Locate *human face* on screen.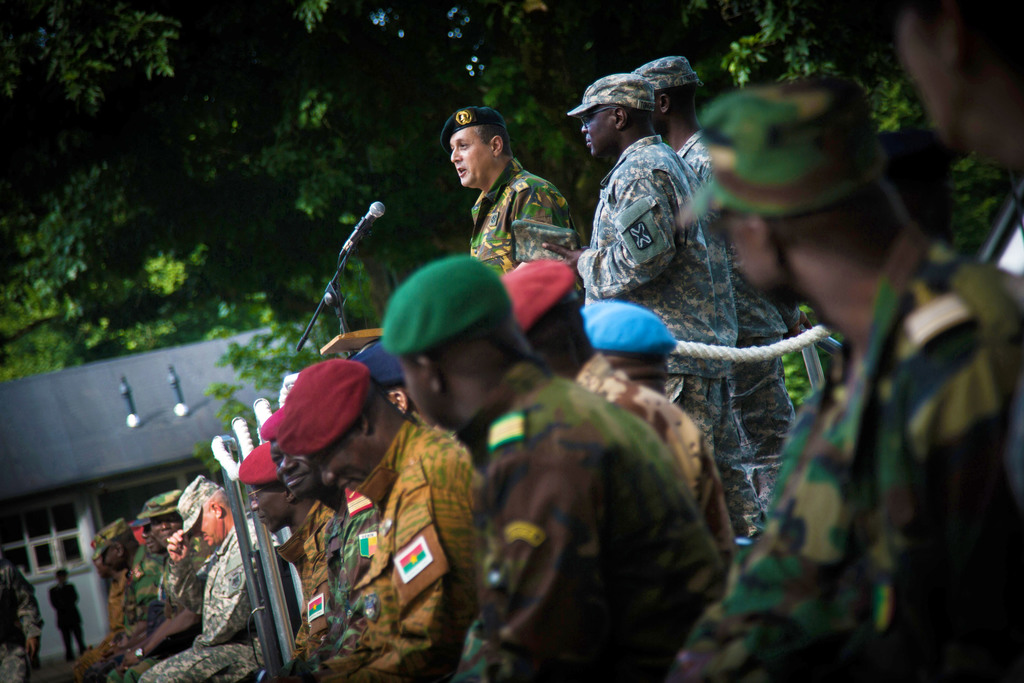
On screen at <region>448, 129, 491, 188</region>.
